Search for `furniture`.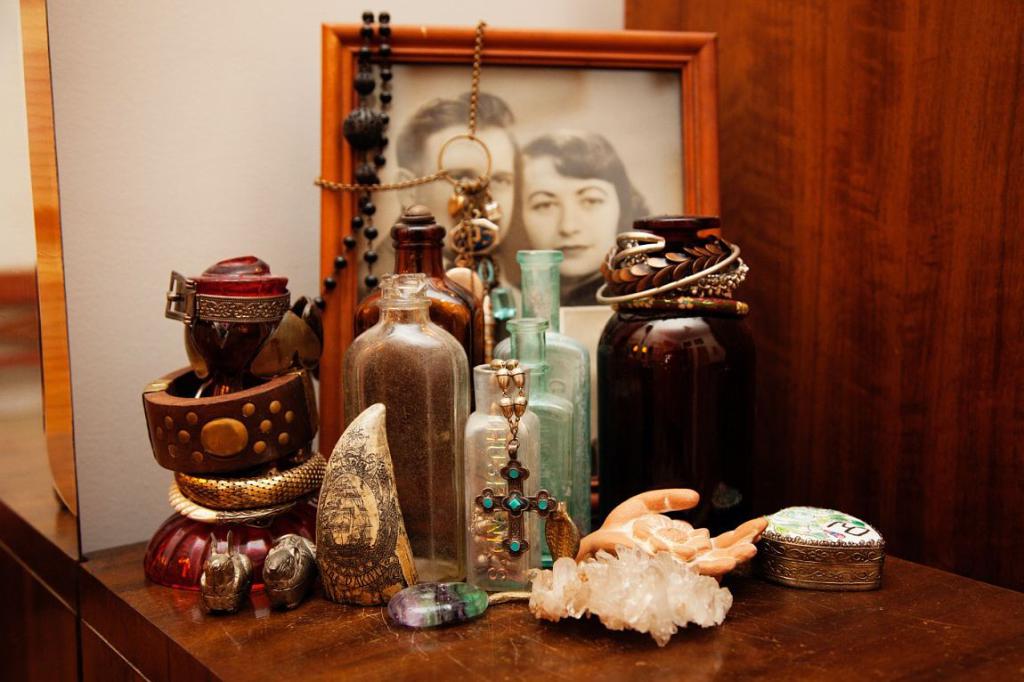
Found at {"left": 0, "top": 0, "right": 1023, "bottom": 681}.
